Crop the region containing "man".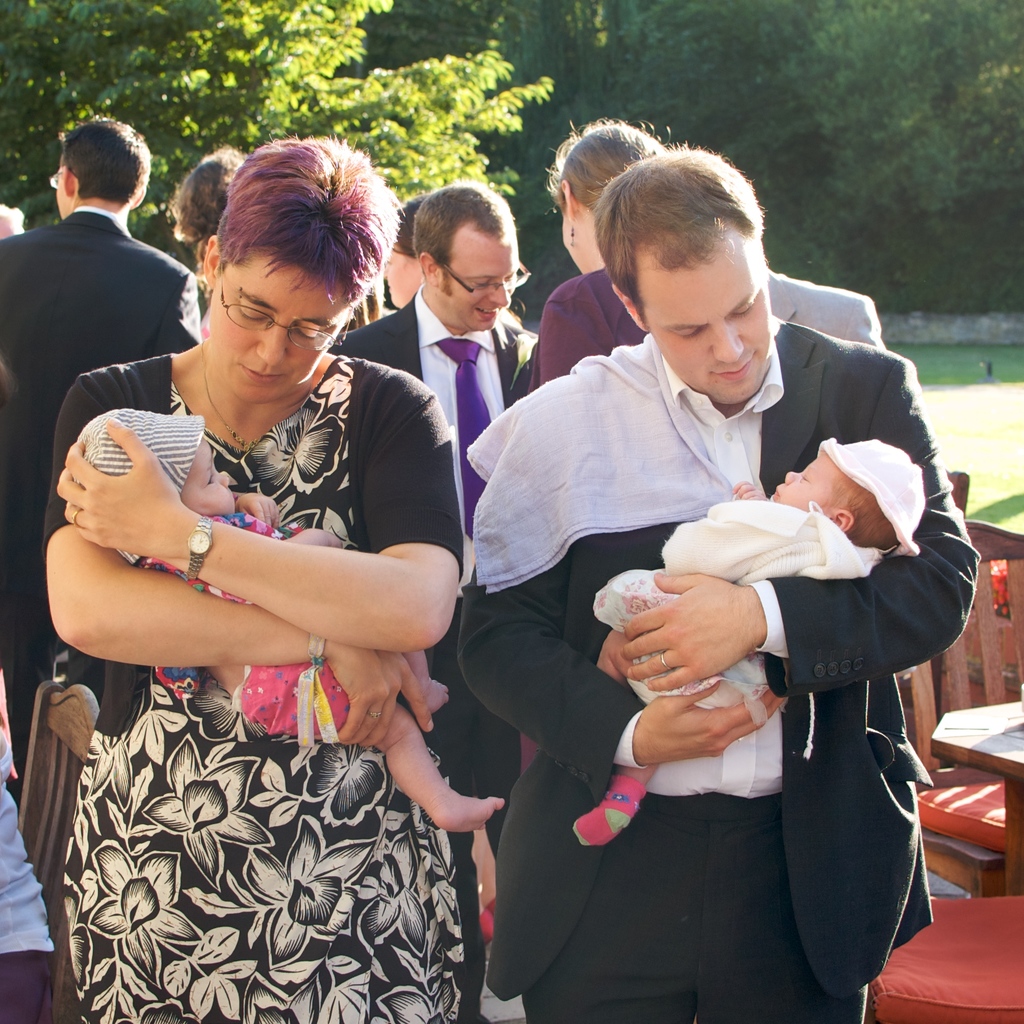
Crop region: (x1=337, y1=178, x2=536, y2=1023).
